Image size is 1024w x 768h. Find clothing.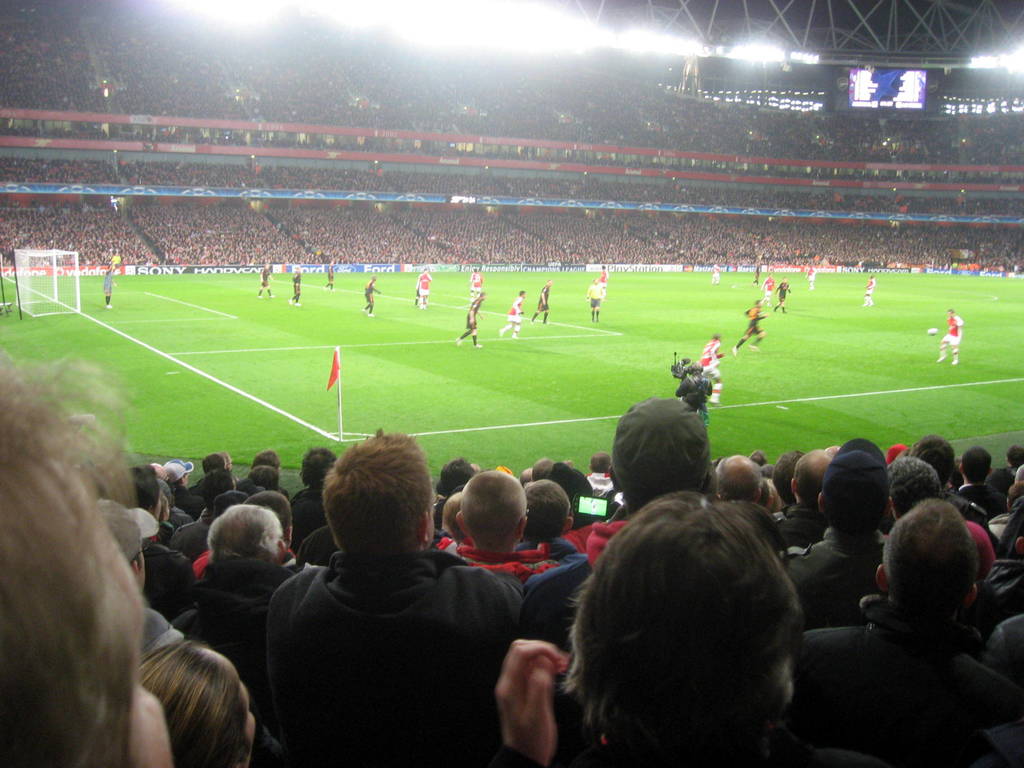
select_region(975, 549, 1023, 616).
